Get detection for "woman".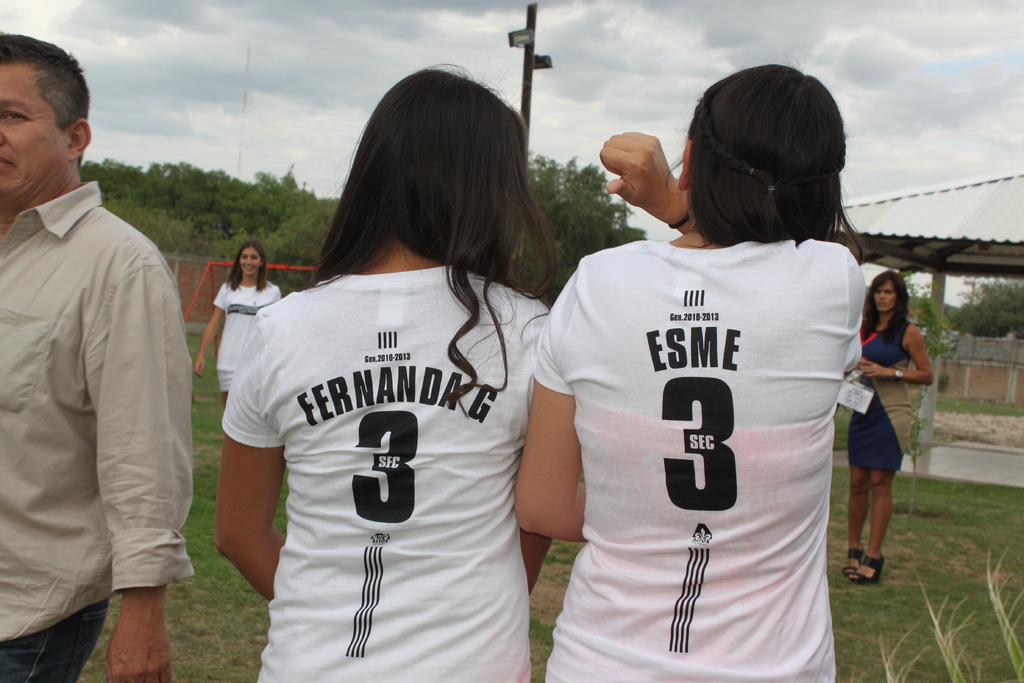
Detection: detection(845, 270, 938, 588).
